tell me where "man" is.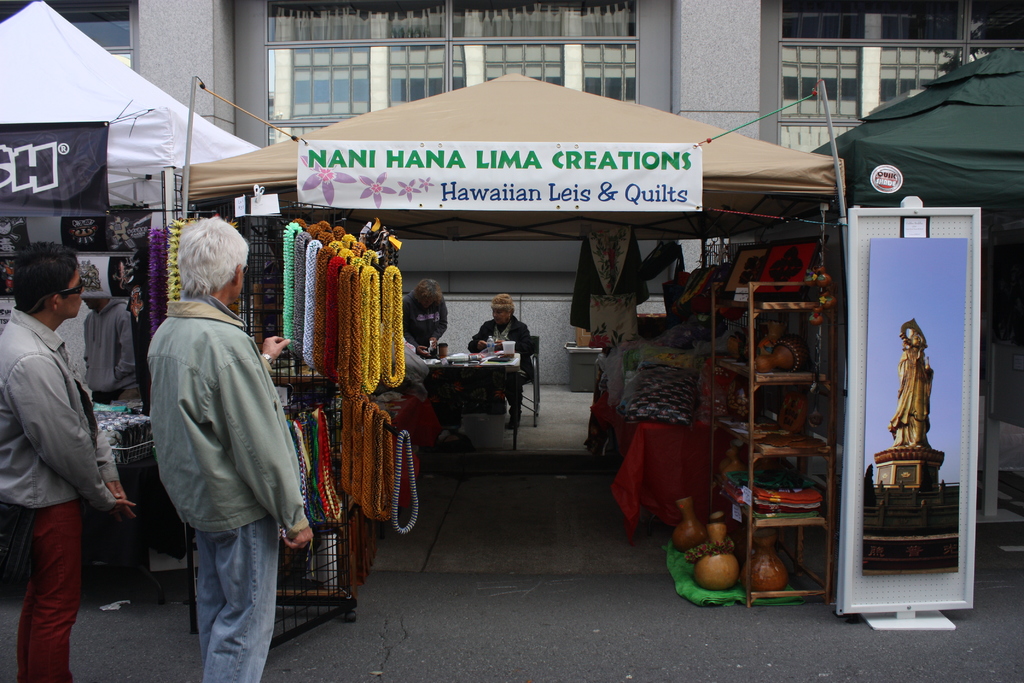
"man" is at bbox=(0, 237, 139, 682).
